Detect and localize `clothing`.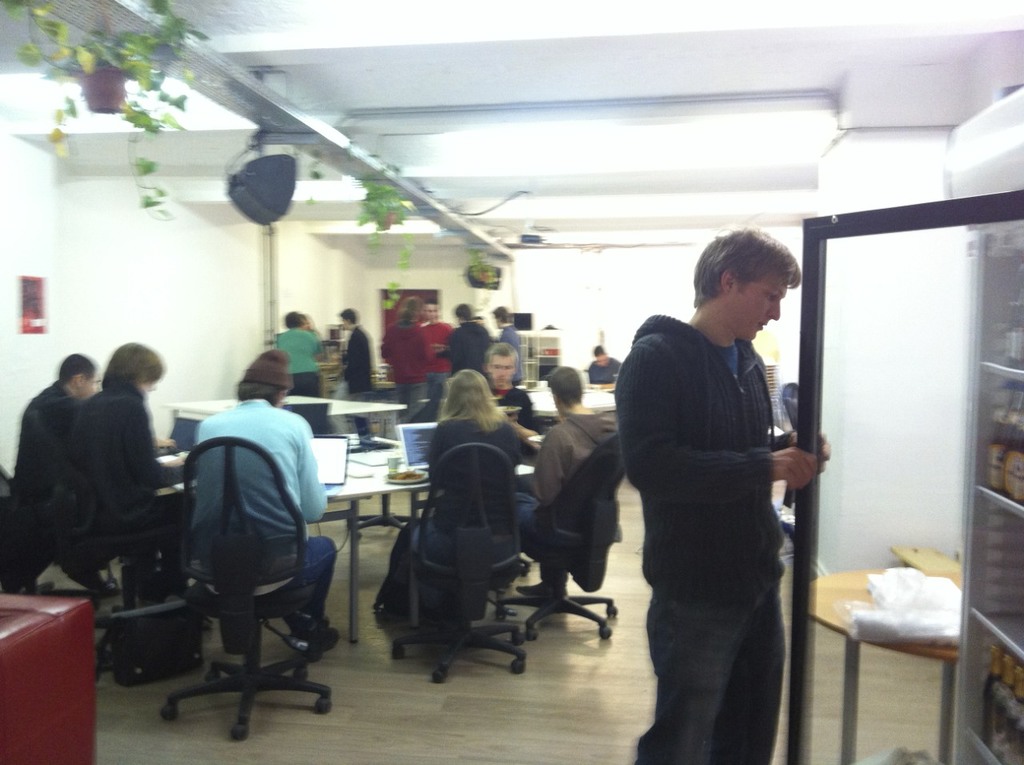
Localized at crop(435, 319, 494, 382).
